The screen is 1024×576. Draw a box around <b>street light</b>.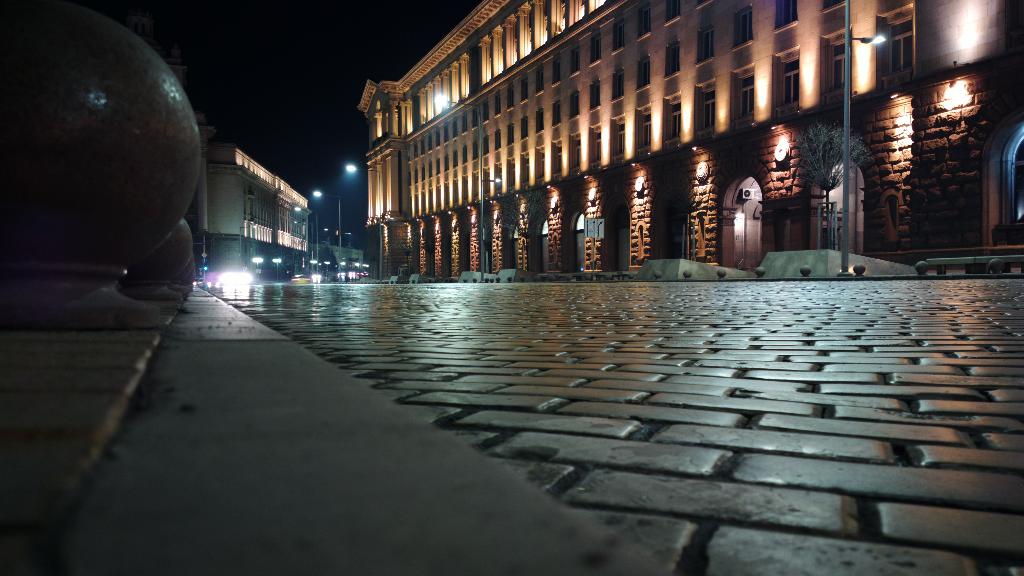
bbox=(340, 161, 387, 282).
